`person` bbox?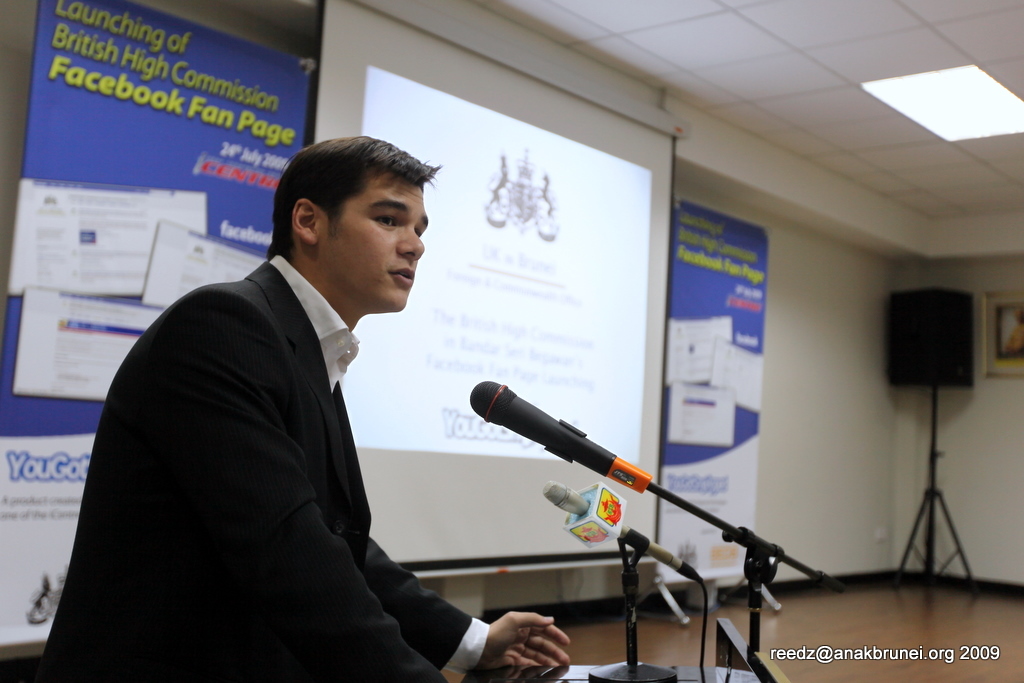
box(32, 135, 570, 682)
